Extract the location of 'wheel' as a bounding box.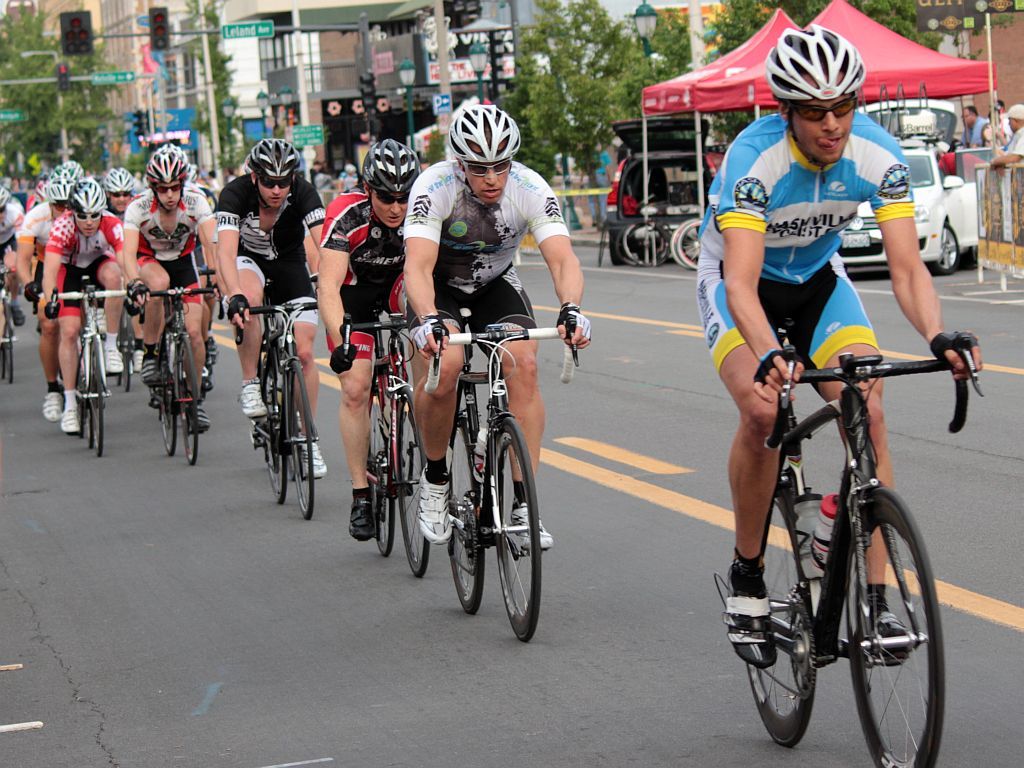
(675,218,706,271).
